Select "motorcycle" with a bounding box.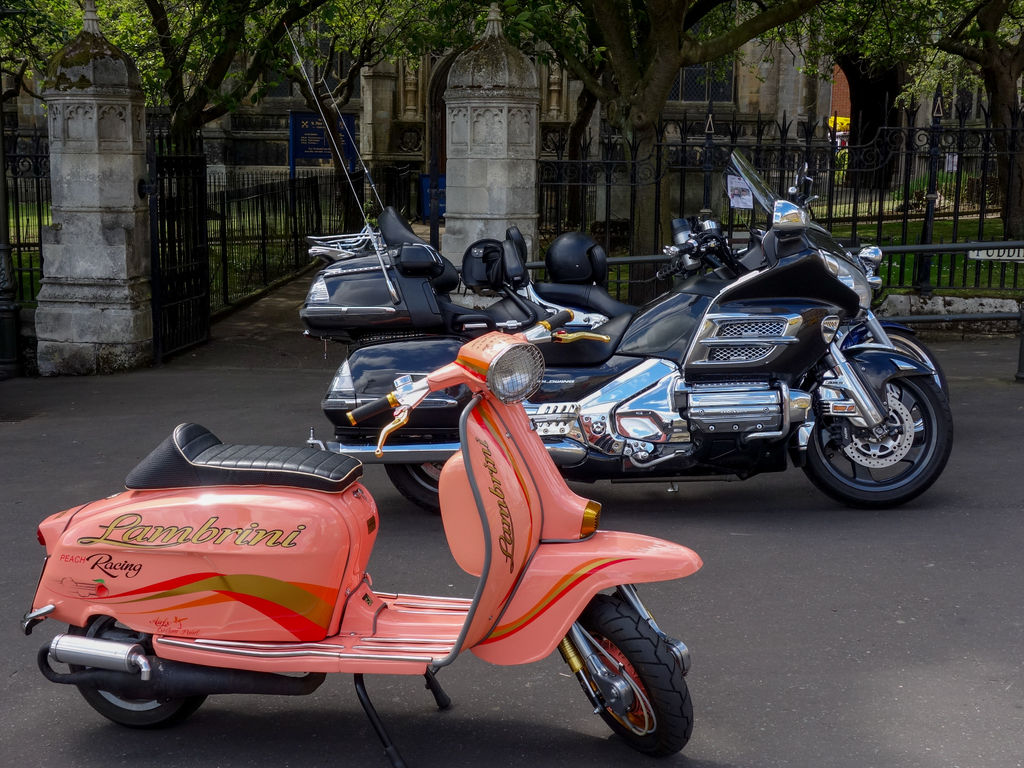
left=509, top=147, right=945, bottom=444.
